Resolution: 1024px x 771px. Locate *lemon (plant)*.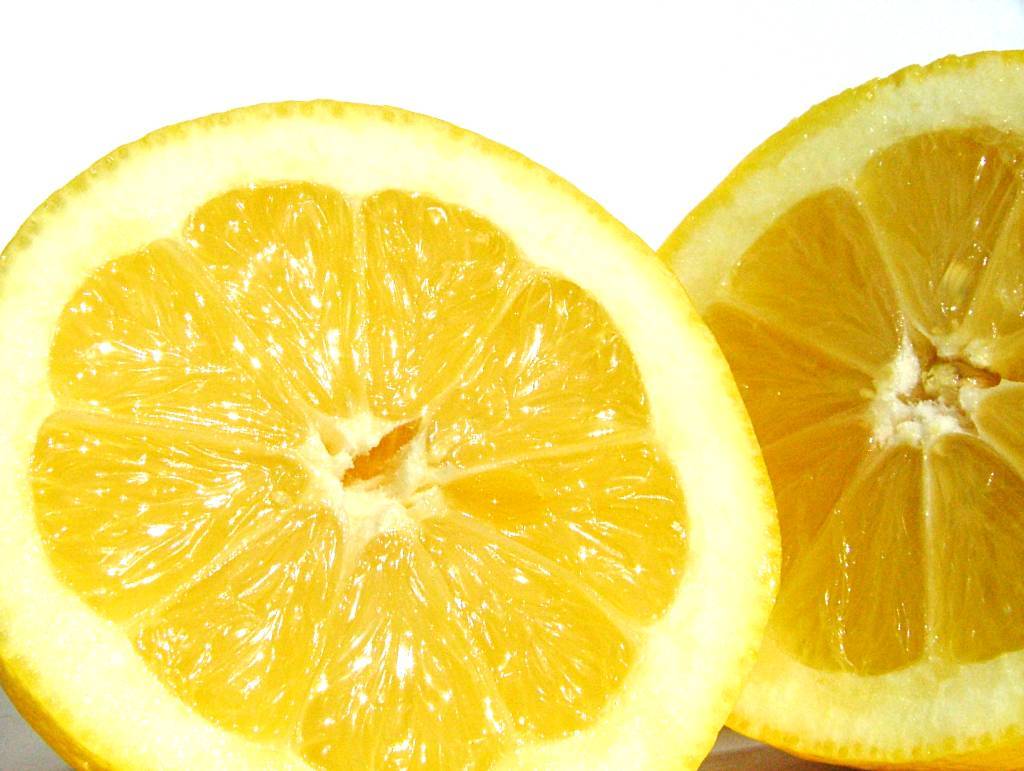
0,84,778,770.
